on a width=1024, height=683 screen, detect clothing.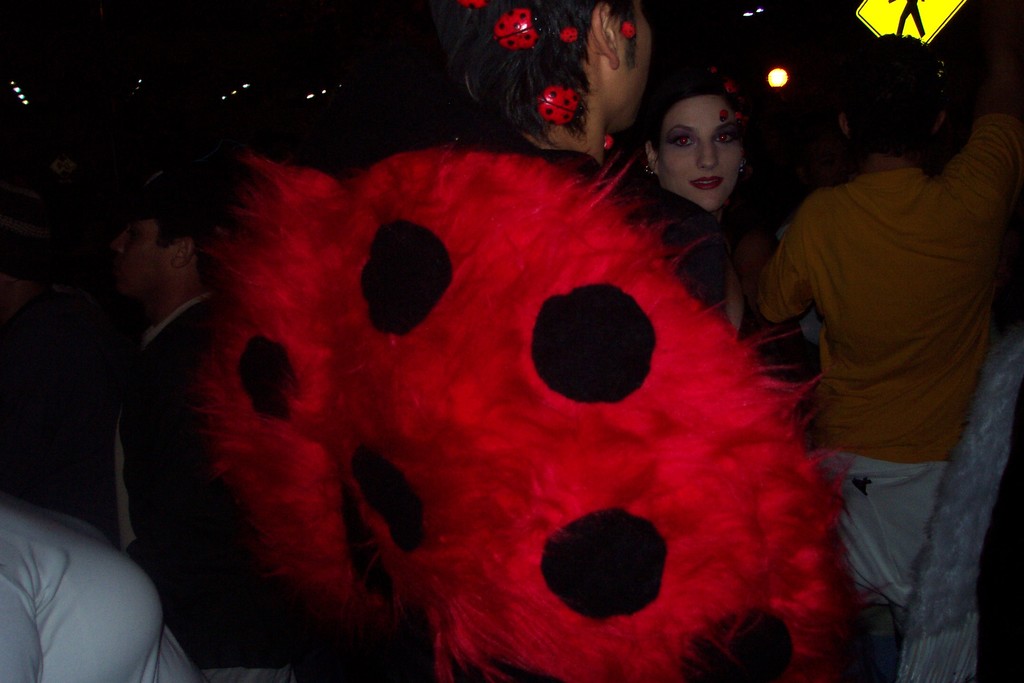
bbox=[0, 495, 211, 682].
